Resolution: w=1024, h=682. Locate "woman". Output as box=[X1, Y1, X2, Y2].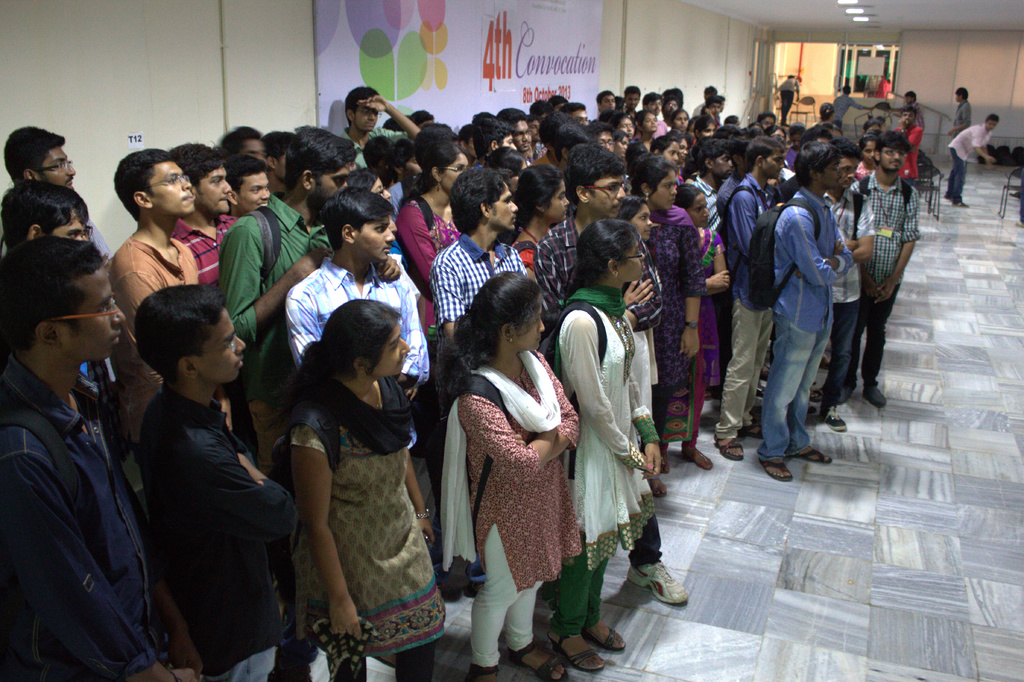
box=[639, 108, 659, 154].
